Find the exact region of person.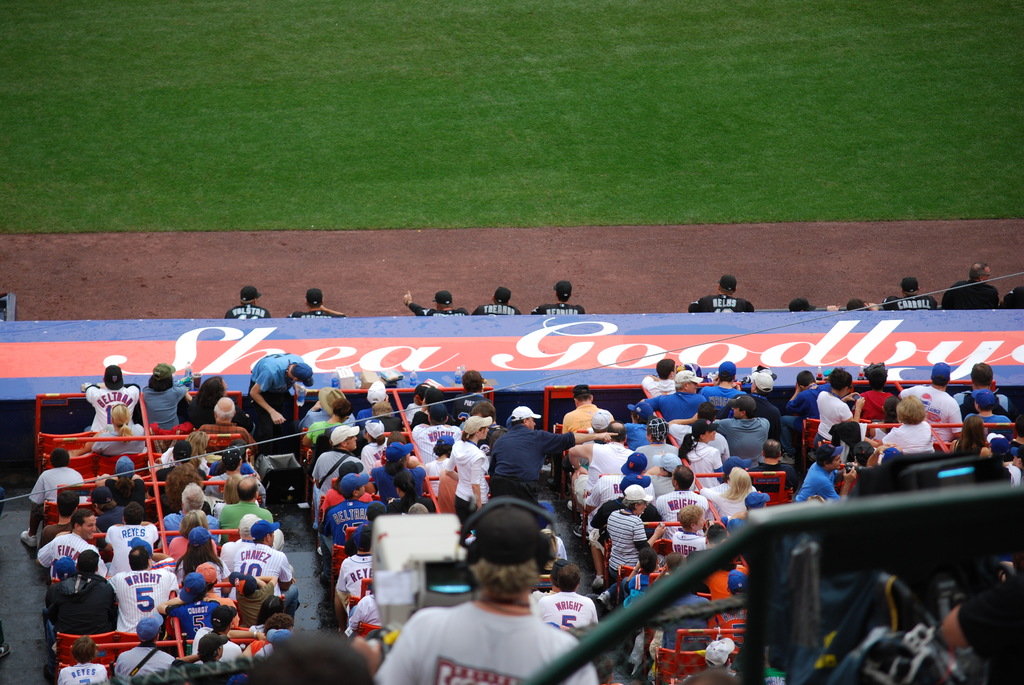
Exact region: pyautogui.locateOnScreen(944, 261, 994, 307).
